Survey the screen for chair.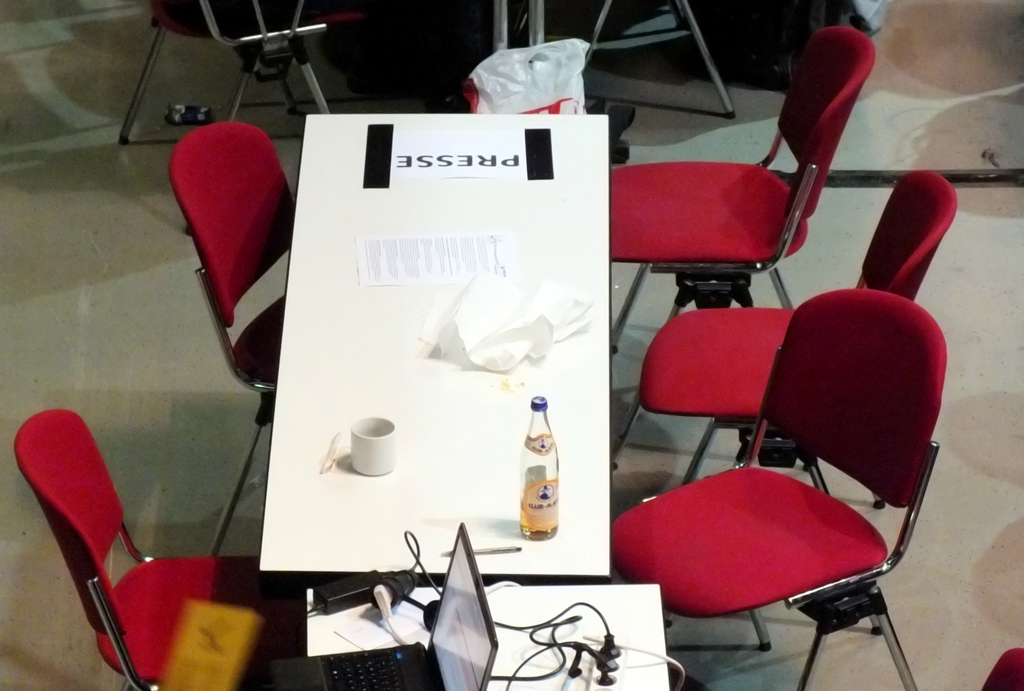
Survey found: l=607, t=164, r=958, b=495.
